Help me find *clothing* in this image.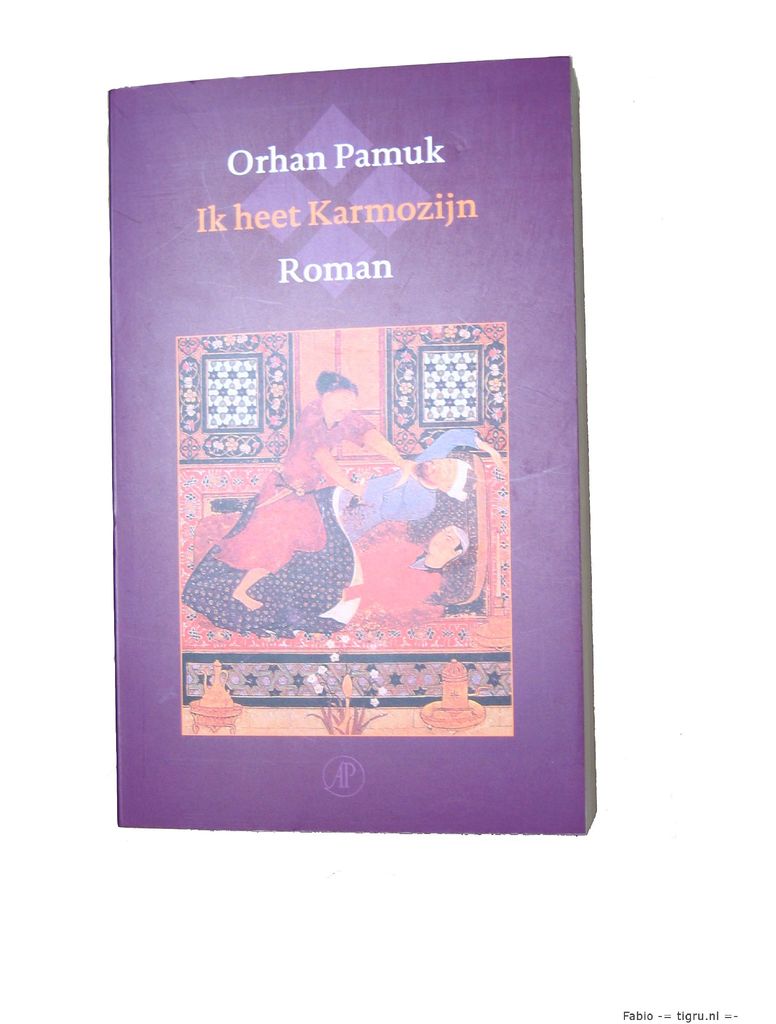
Found it: locate(215, 394, 378, 568).
